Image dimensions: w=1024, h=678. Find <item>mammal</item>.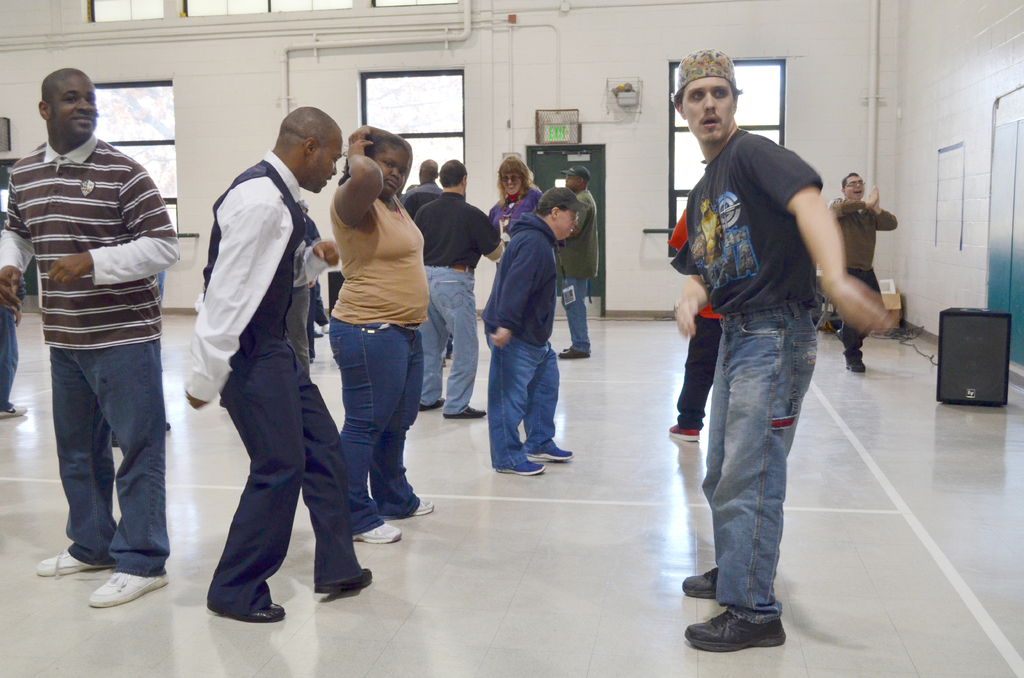
(287, 211, 336, 371).
